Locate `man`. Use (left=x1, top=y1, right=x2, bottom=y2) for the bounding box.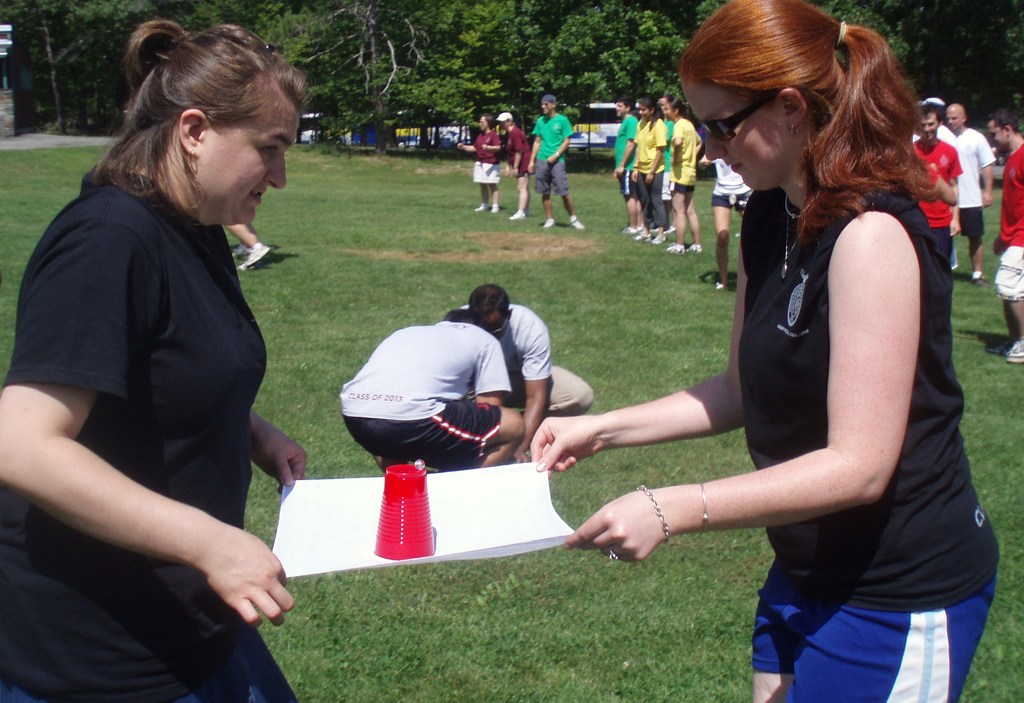
(left=949, top=99, right=995, bottom=282).
